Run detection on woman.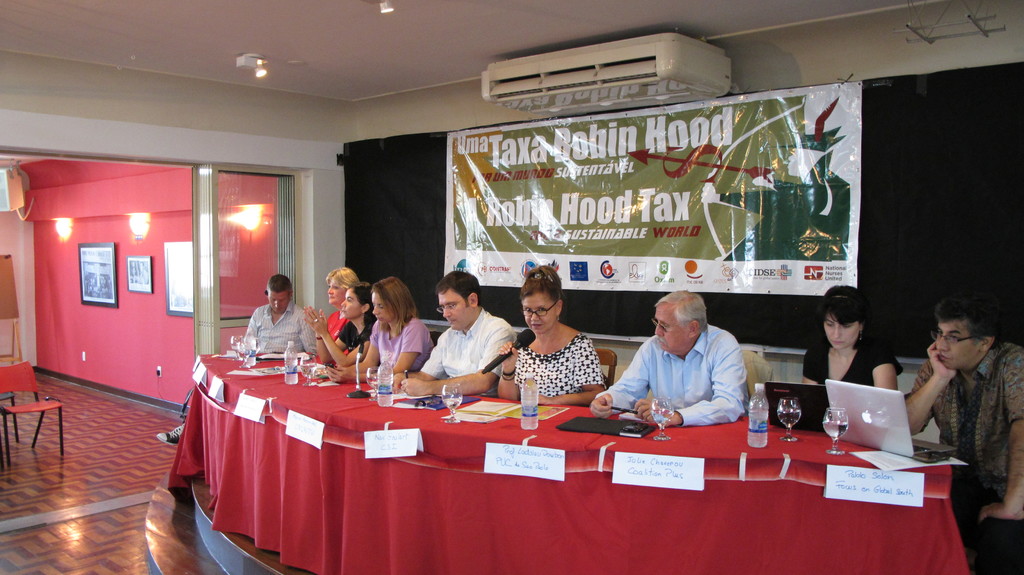
Result: Rect(326, 273, 435, 378).
